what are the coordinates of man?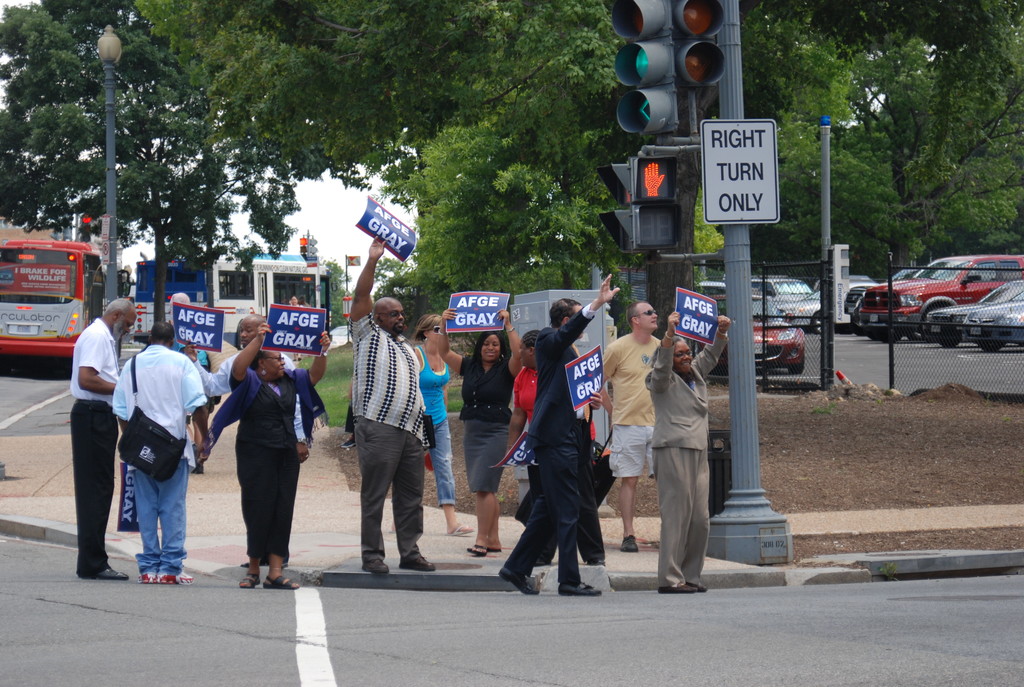
bbox=[596, 299, 663, 552].
